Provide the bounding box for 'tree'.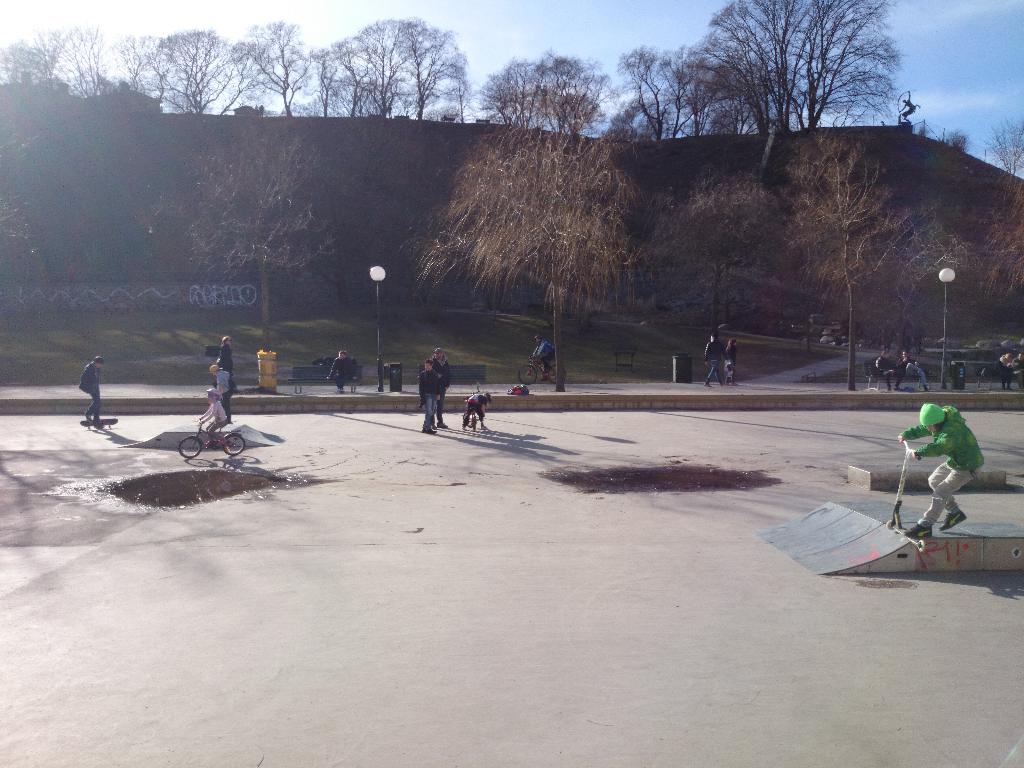
region(115, 16, 267, 236).
